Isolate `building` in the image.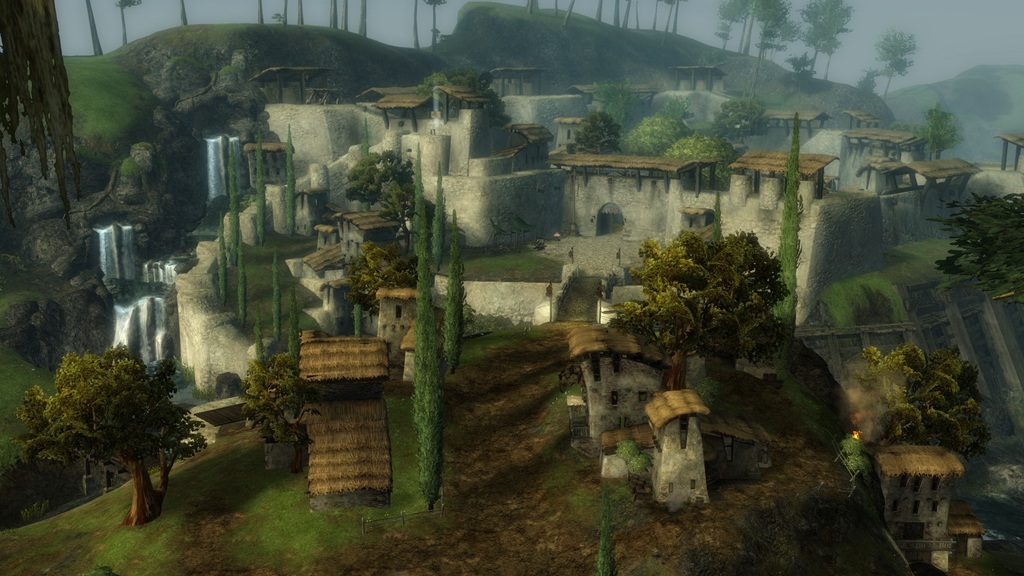
Isolated region: (left=566, top=324, right=664, bottom=448).
